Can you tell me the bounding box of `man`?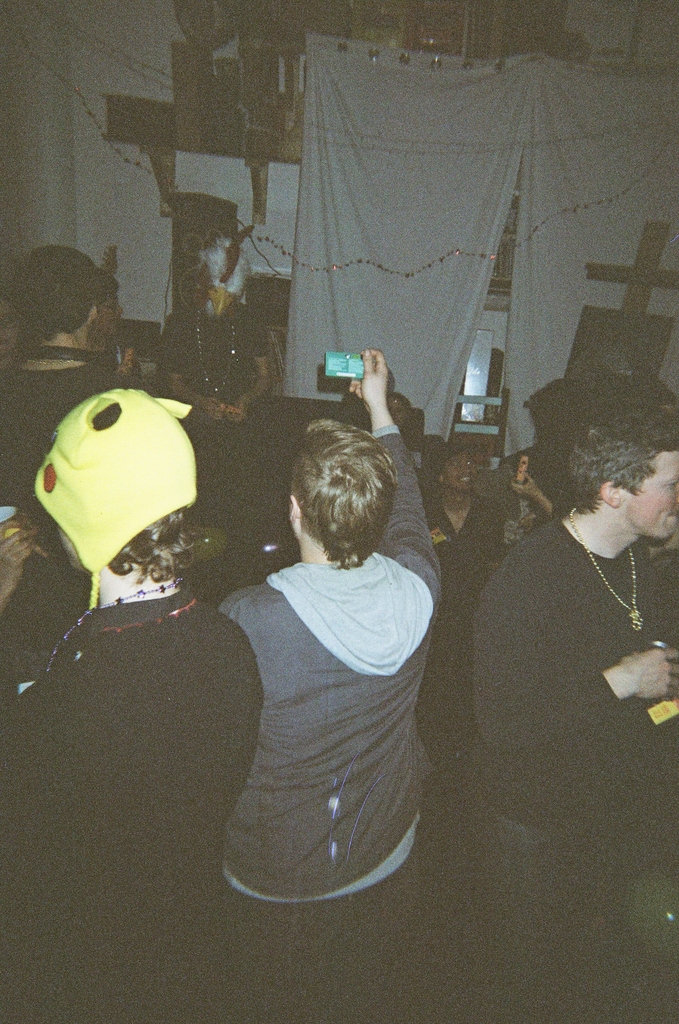
locate(86, 272, 128, 351).
